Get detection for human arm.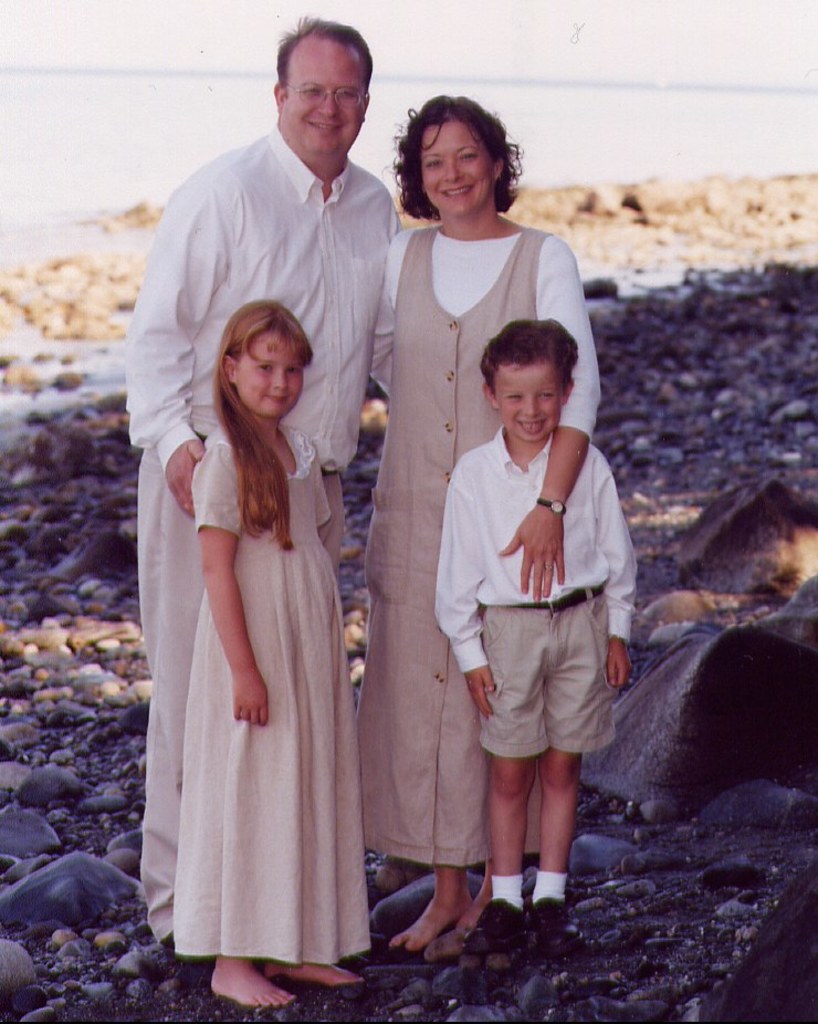
Detection: (left=200, top=464, right=268, bottom=719).
